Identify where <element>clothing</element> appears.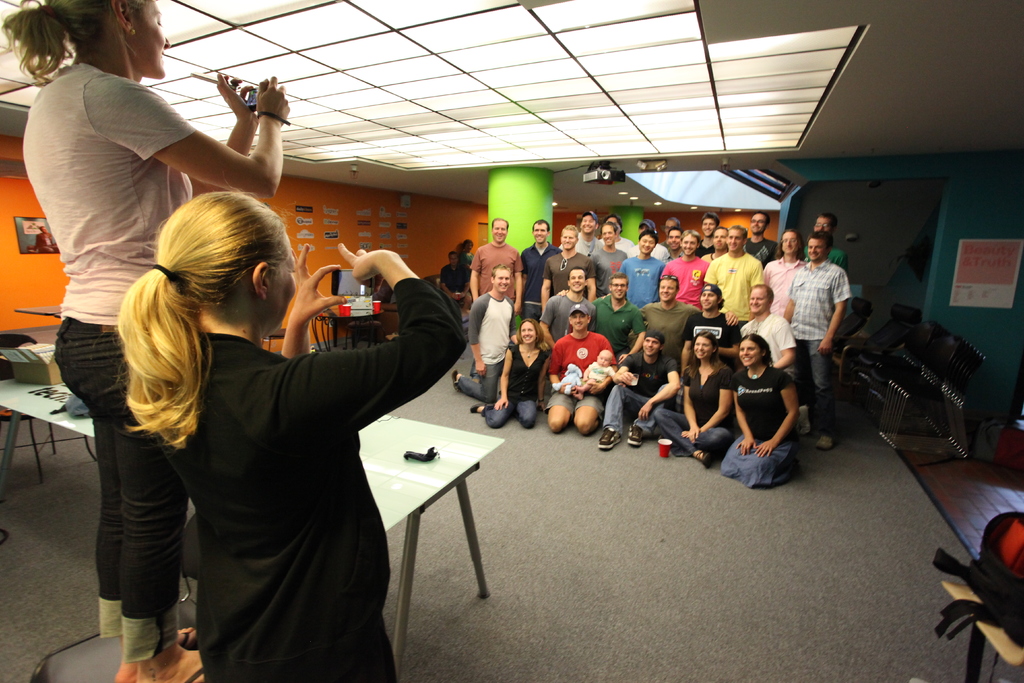
Appears at 604 388 663 441.
